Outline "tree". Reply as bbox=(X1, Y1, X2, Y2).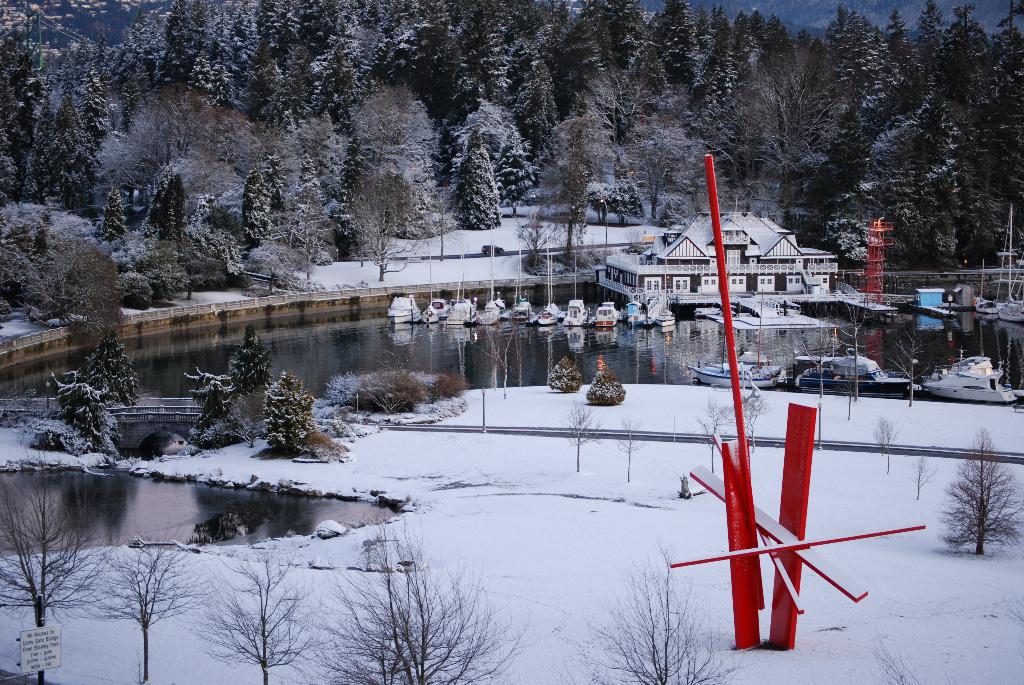
bbox=(239, 168, 273, 258).
